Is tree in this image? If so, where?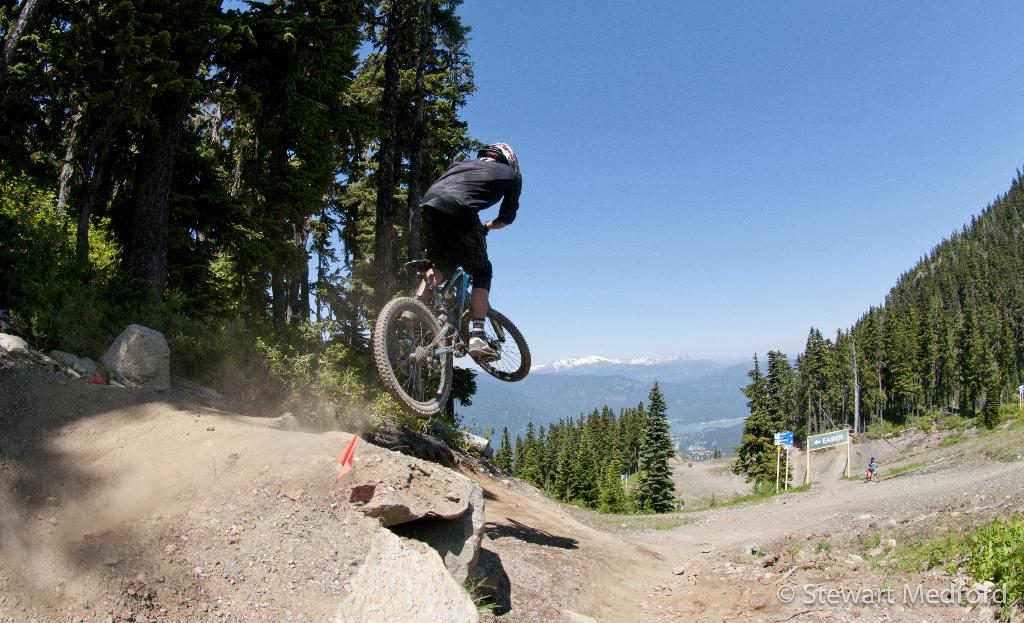
Yes, at 792,312,850,437.
